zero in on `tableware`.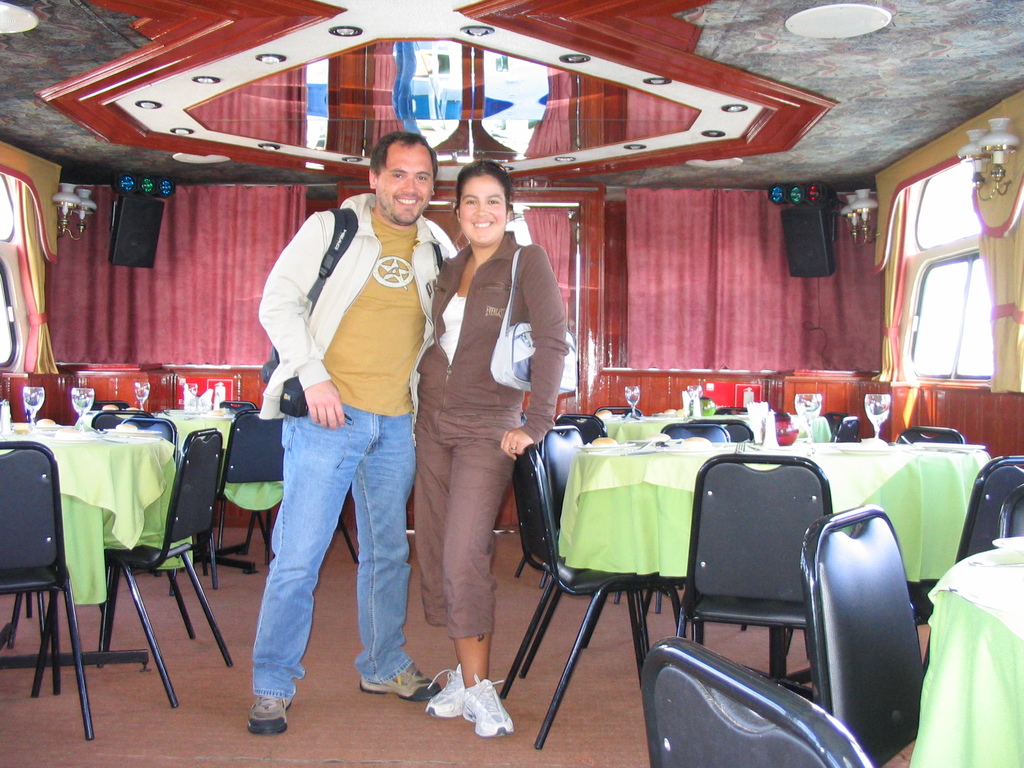
Zeroed in: bbox=[858, 393, 892, 445].
